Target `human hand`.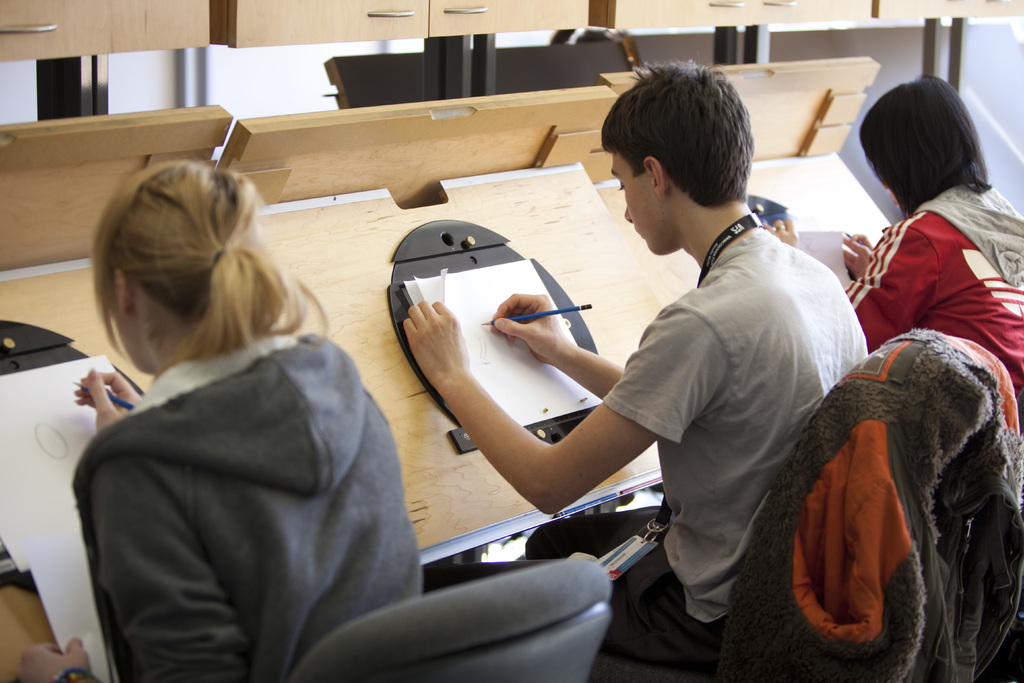
Target region: (408,299,469,374).
